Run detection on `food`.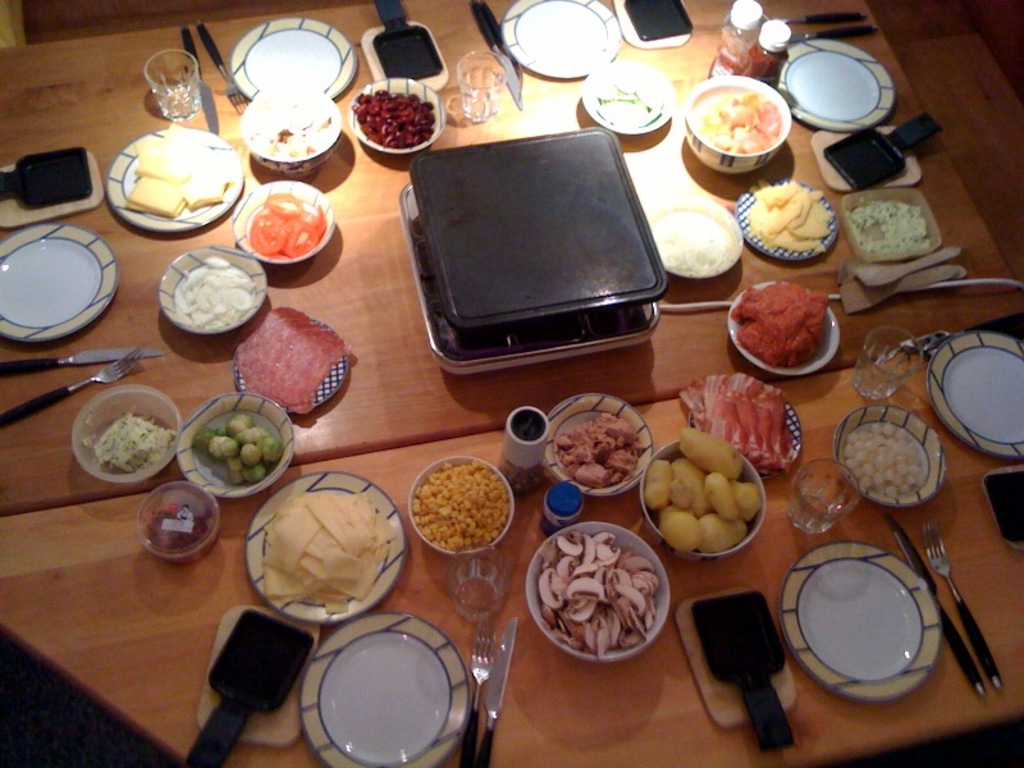
Result: locate(412, 461, 512, 549).
